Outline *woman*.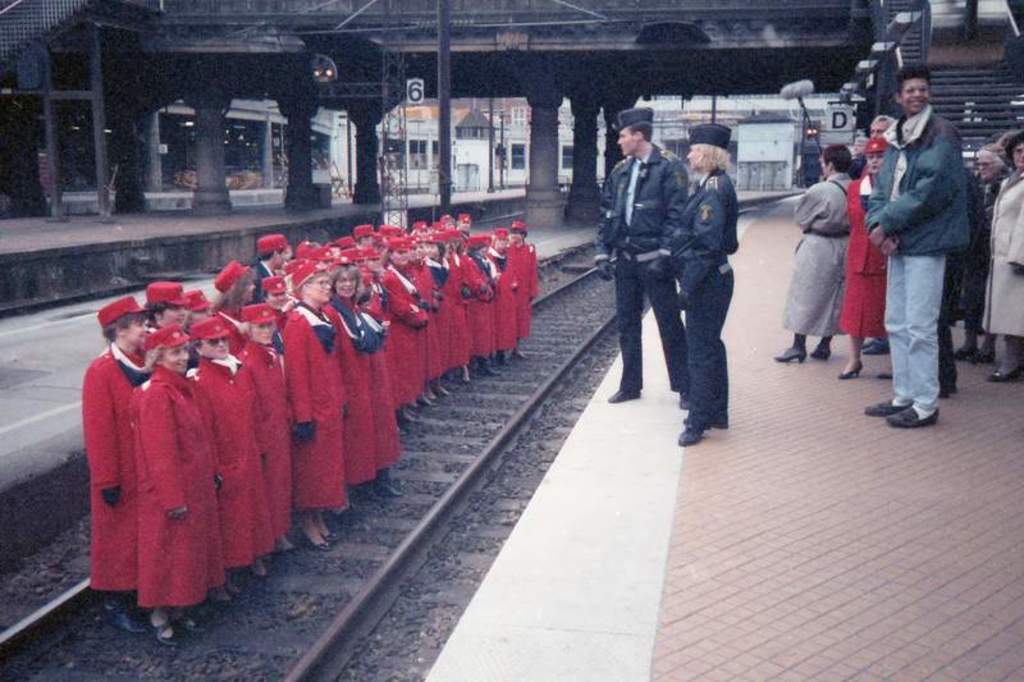
Outline: x1=136, y1=316, x2=227, y2=651.
